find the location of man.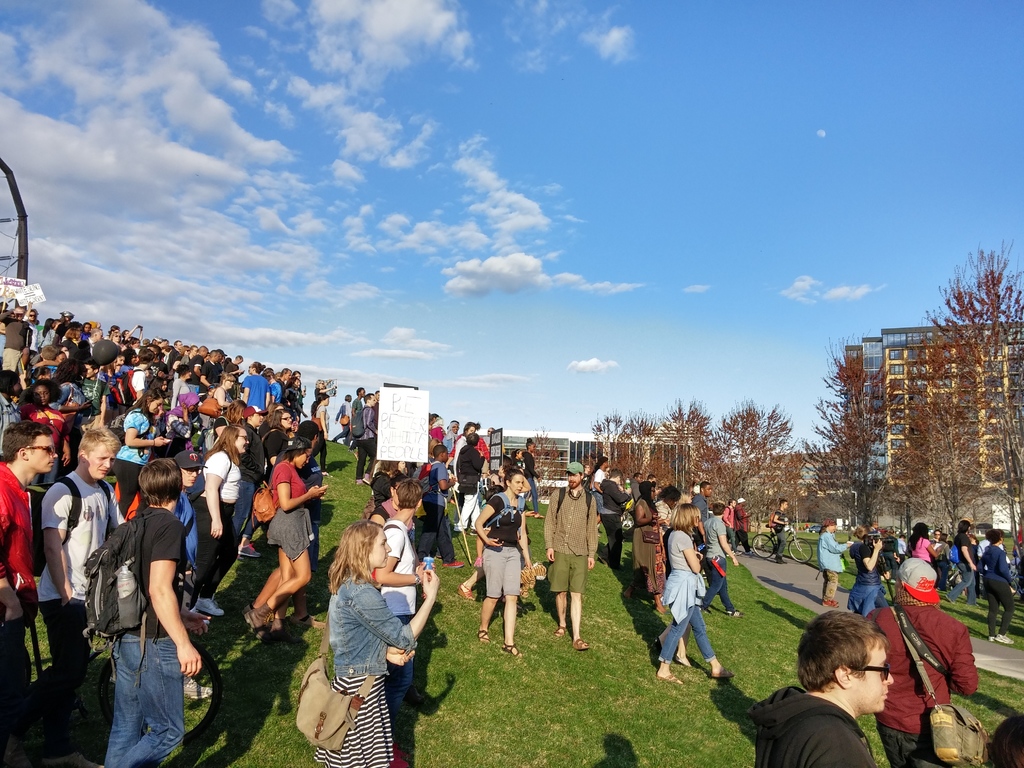
Location: l=774, t=502, r=796, b=567.
